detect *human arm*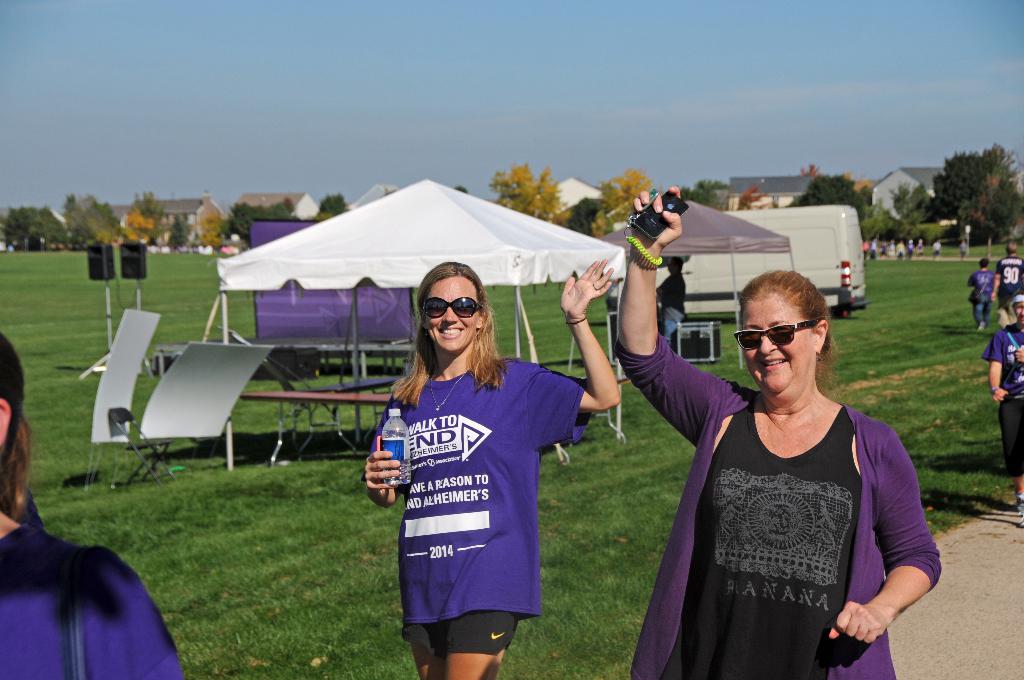
pyautogui.locateOnScreen(980, 330, 1011, 403)
